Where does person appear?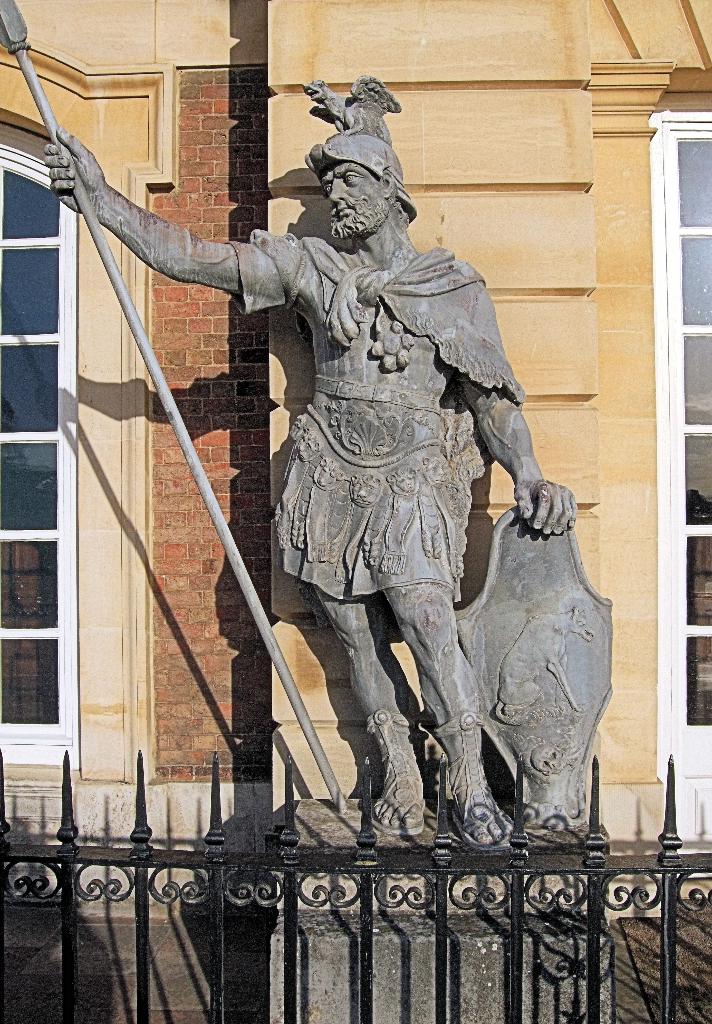
Appears at 44, 131, 578, 851.
